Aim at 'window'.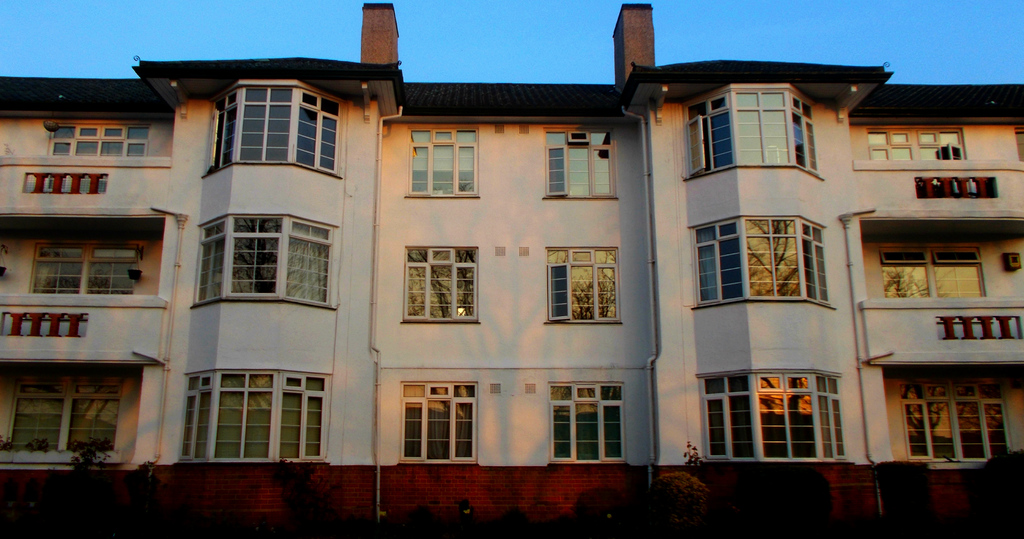
Aimed at bbox(180, 370, 211, 458).
